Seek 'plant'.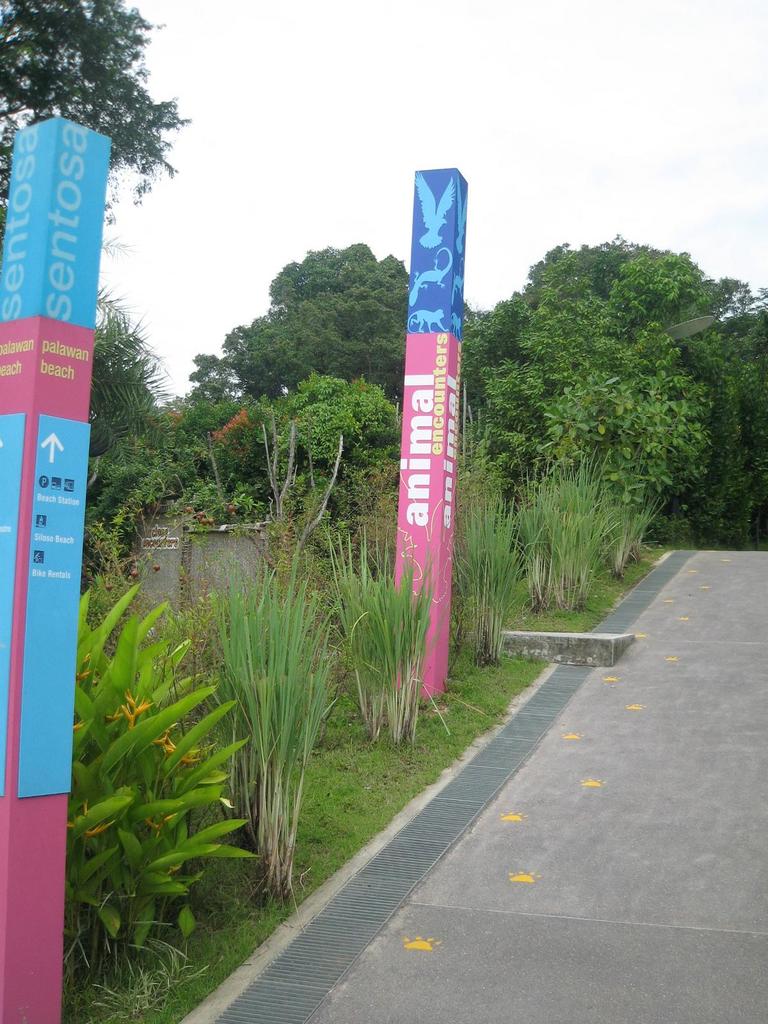
{"left": 209, "top": 573, "right": 343, "bottom": 911}.
